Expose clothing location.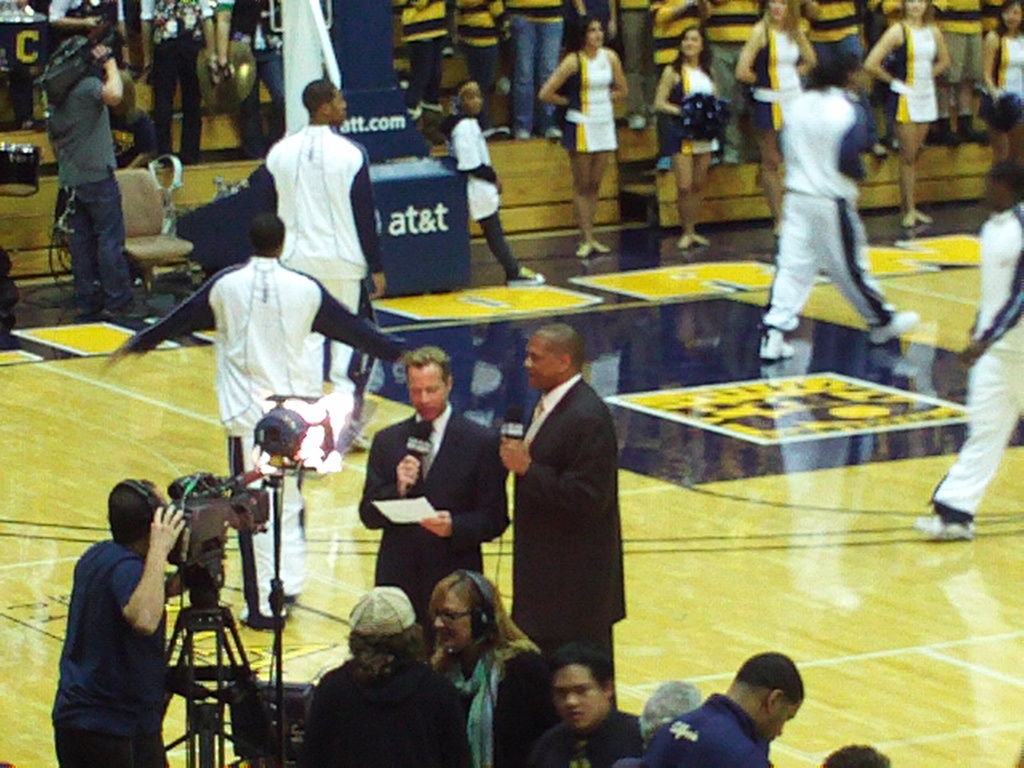
Exposed at (983, 34, 1023, 129).
